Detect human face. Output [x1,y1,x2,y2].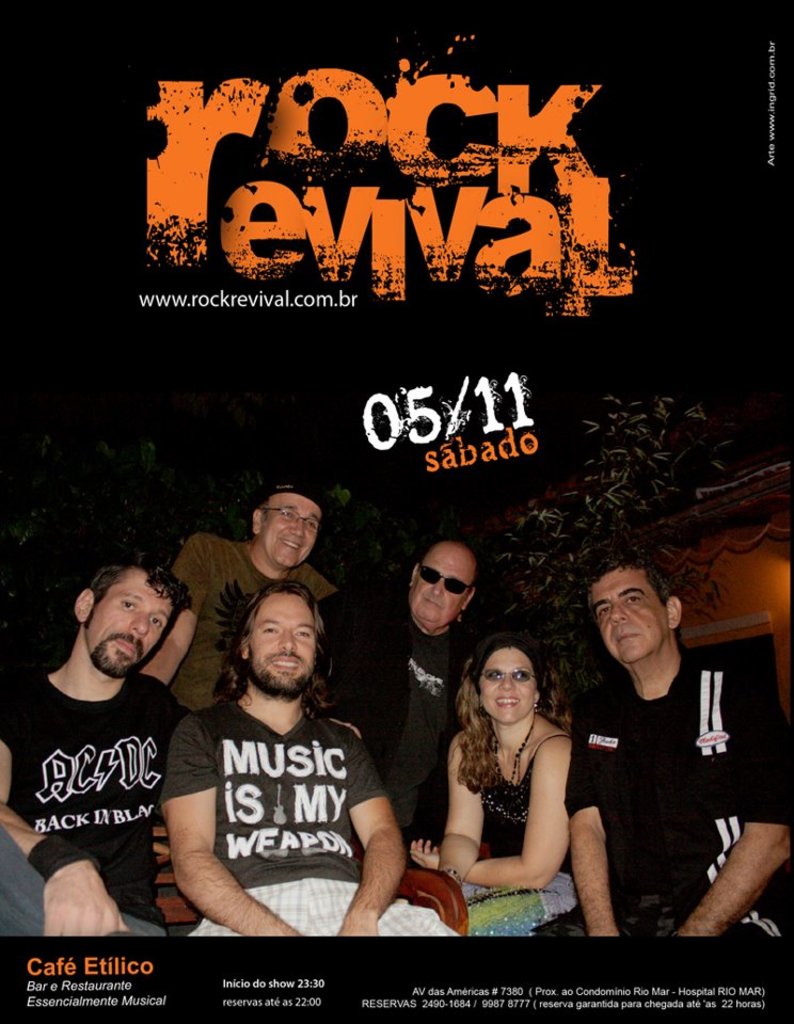
[591,574,666,665].
